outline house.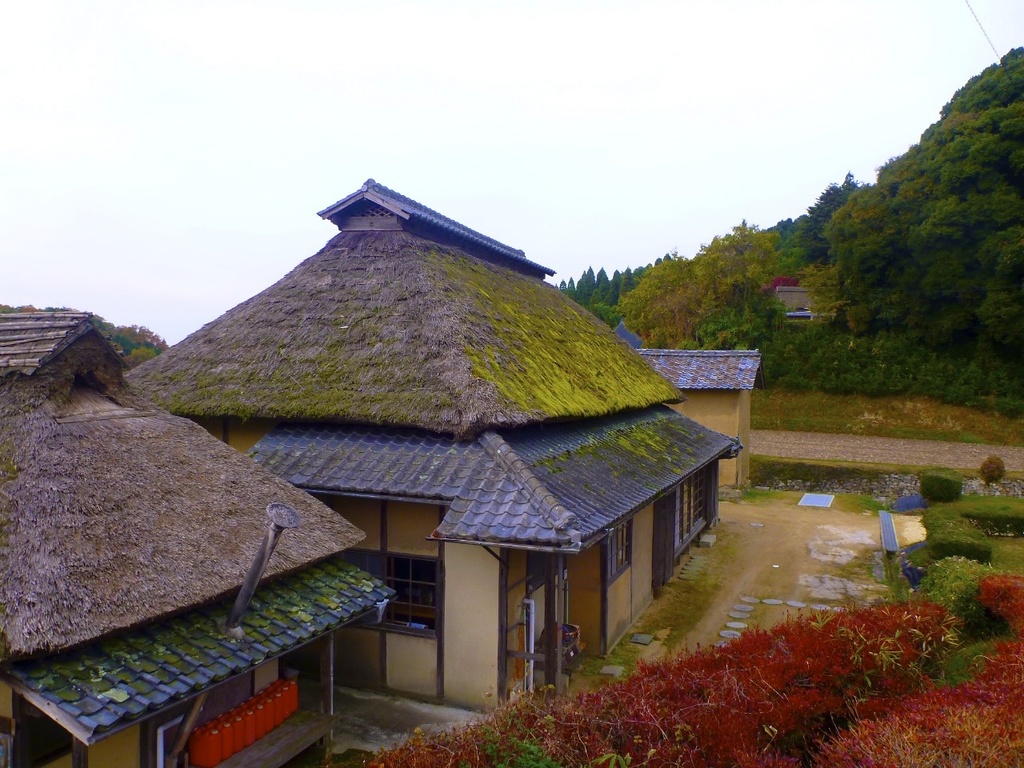
Outline: pyautogui.locateOnScreen(771, 270, 853, 320).
